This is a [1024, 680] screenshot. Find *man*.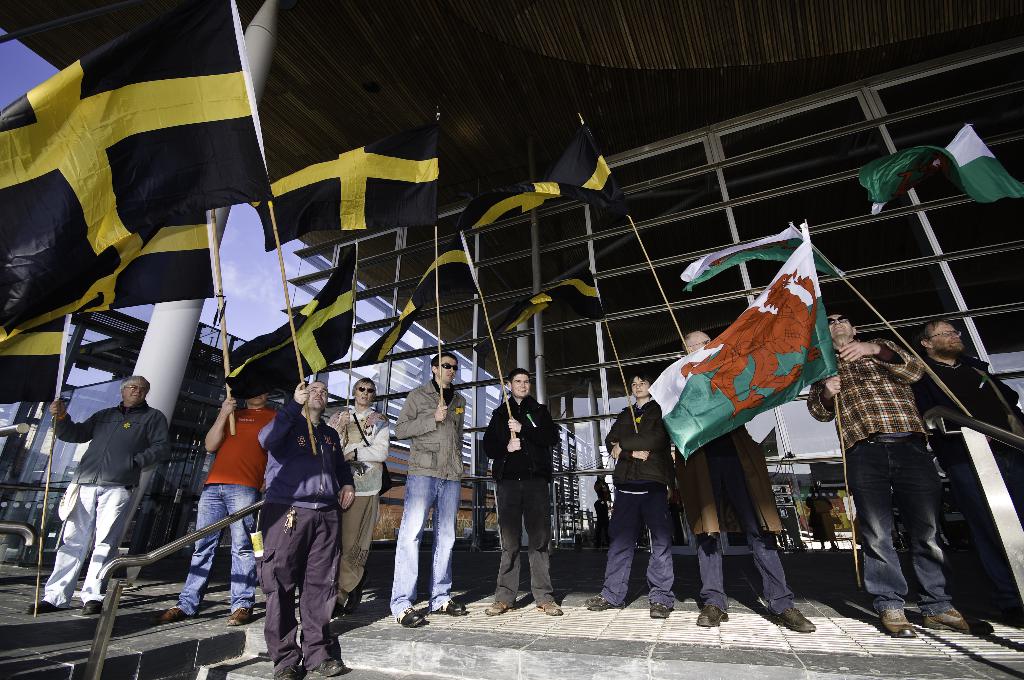
Bounding box: x1=259 y1=377 x2=358 y2=677.
